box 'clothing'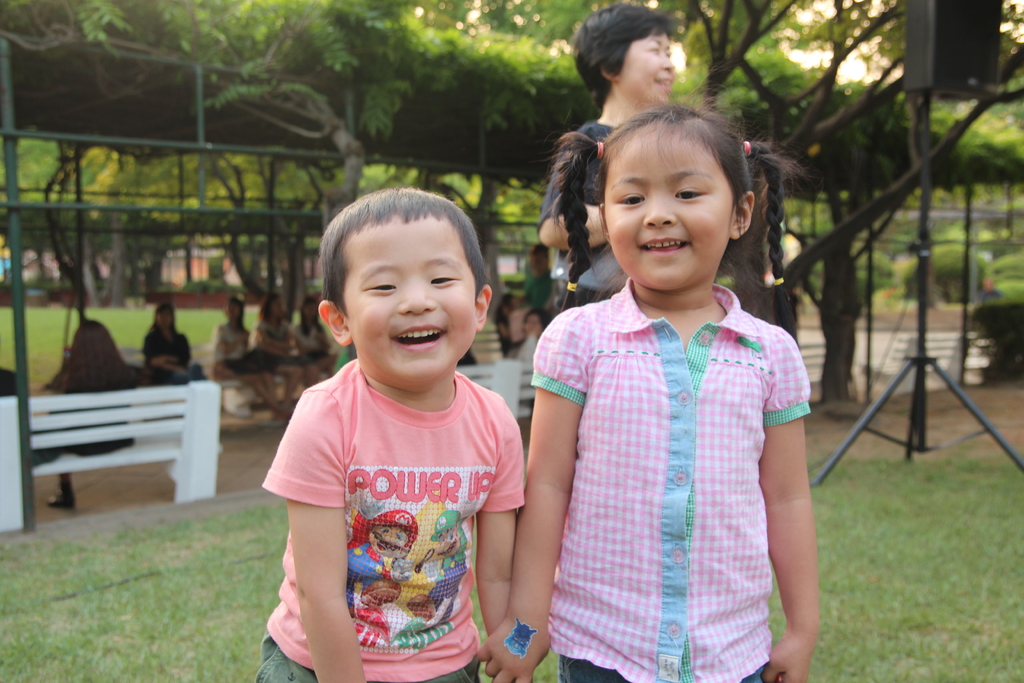
l=536, t=115, r=628, b=325
